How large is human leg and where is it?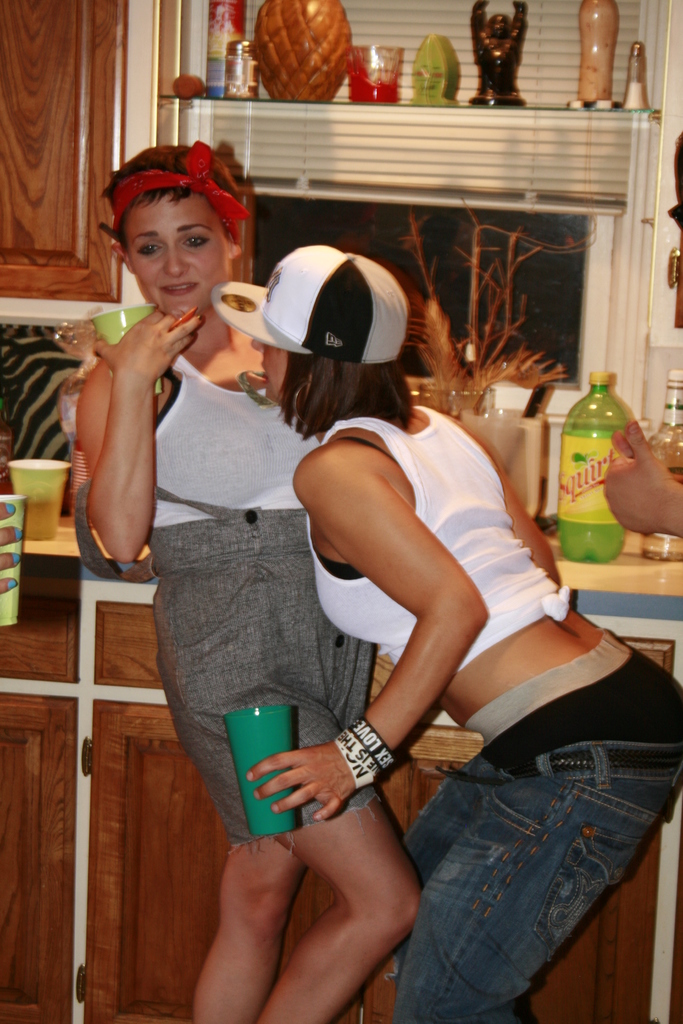
Bounding box: pyautogui.locateOnScreen(169, 699, 423, 1023).
